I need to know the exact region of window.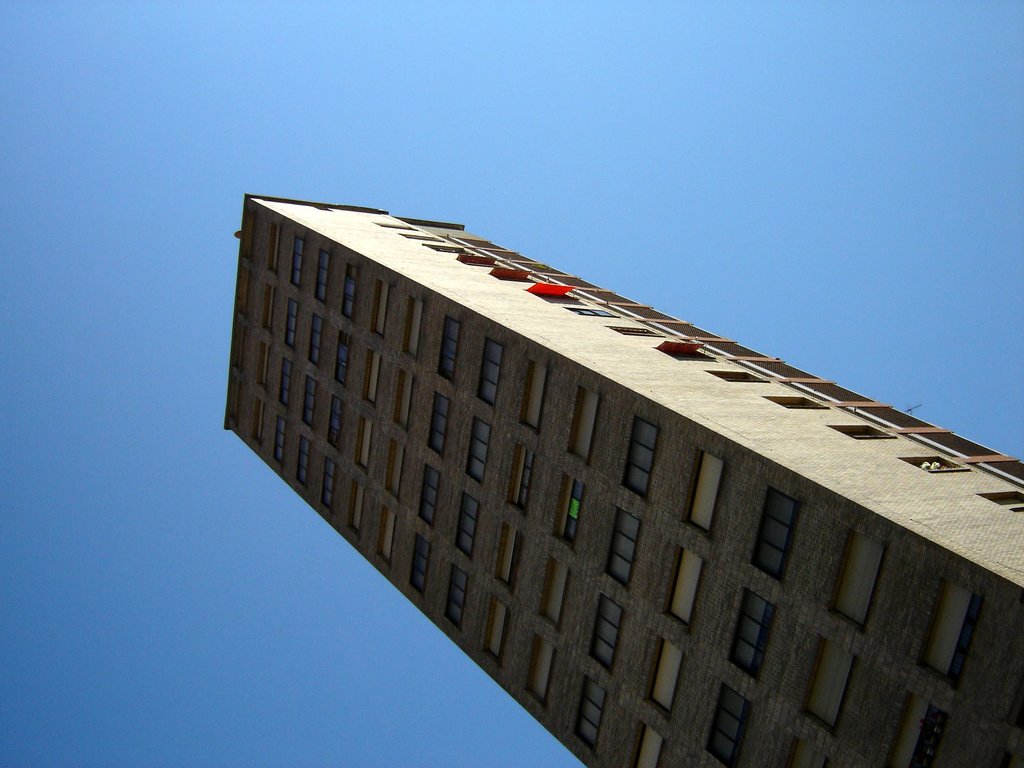
Region: select_region(333, 333, 354, 383).
